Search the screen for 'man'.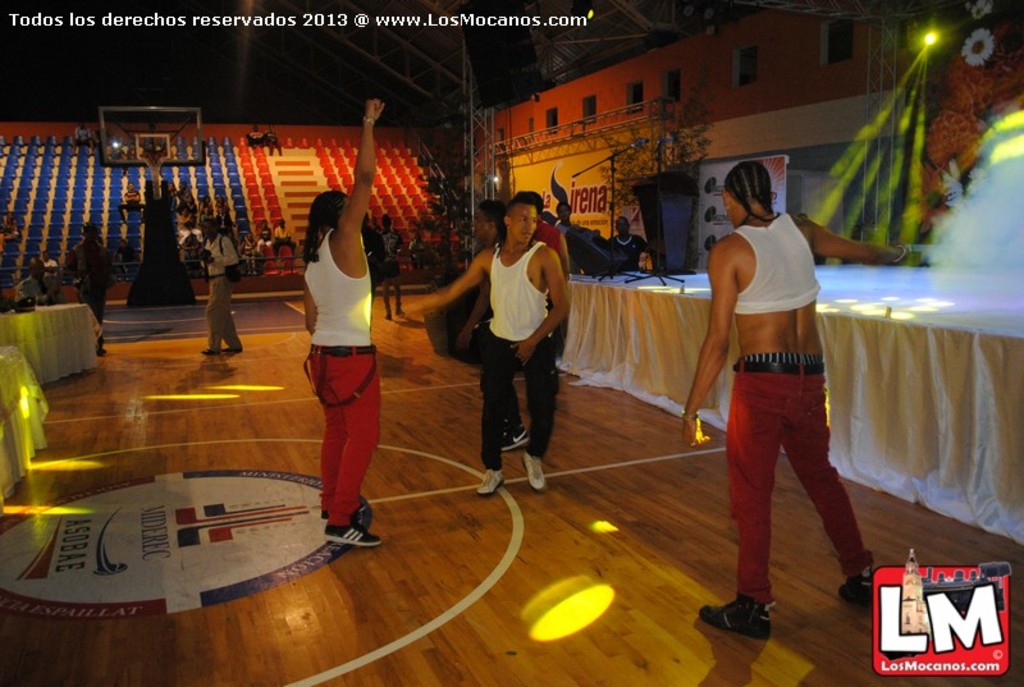
Found at left=246, top=122, right=269, bottom=148.
